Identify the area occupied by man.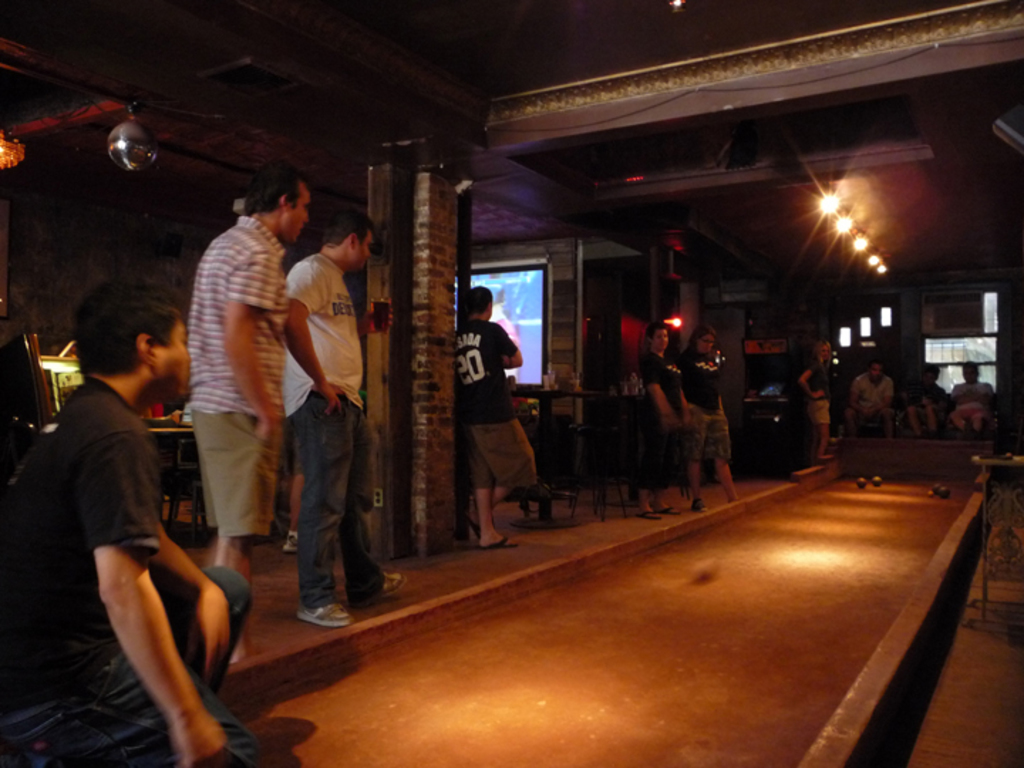
Area: [186, 168, 310, 663].
